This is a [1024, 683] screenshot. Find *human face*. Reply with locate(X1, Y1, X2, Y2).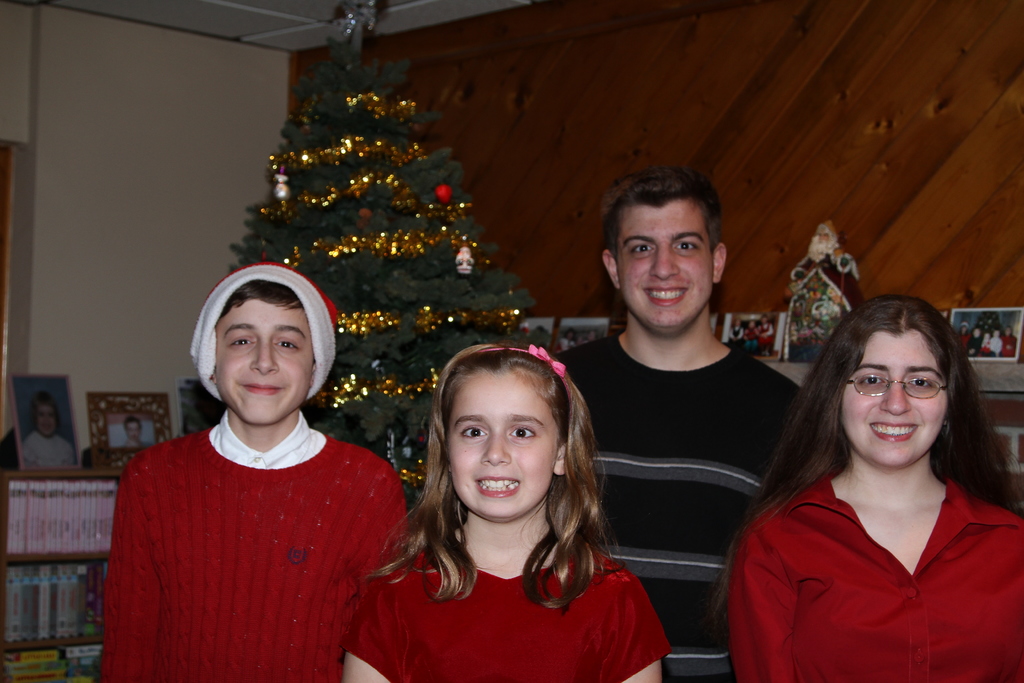
locate(31, 403, 58, 436).
